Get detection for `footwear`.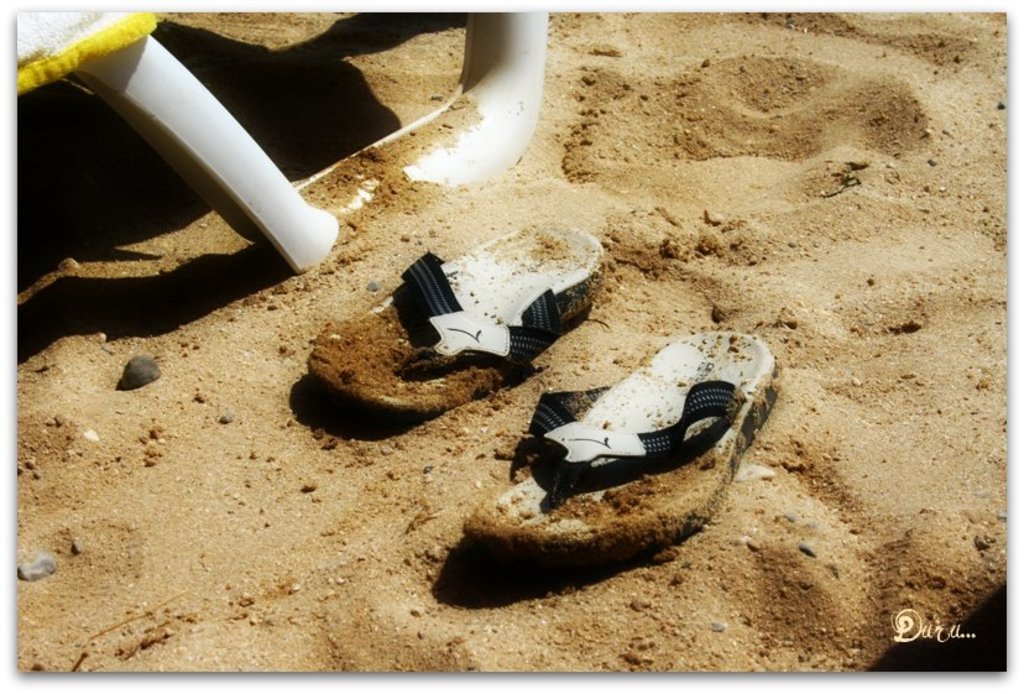
Detection: pyautogui.locateOnScreen(303, 220, 607, 413).
